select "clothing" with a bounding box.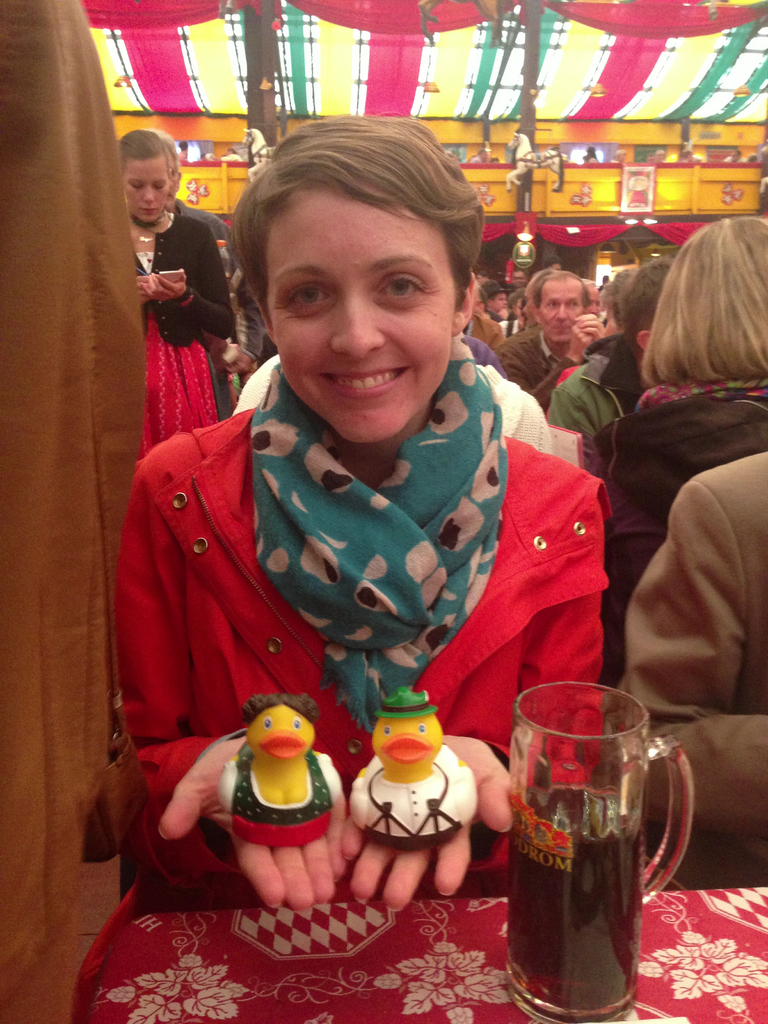
[x1=618, y1=447, x2=767, y2=908].
